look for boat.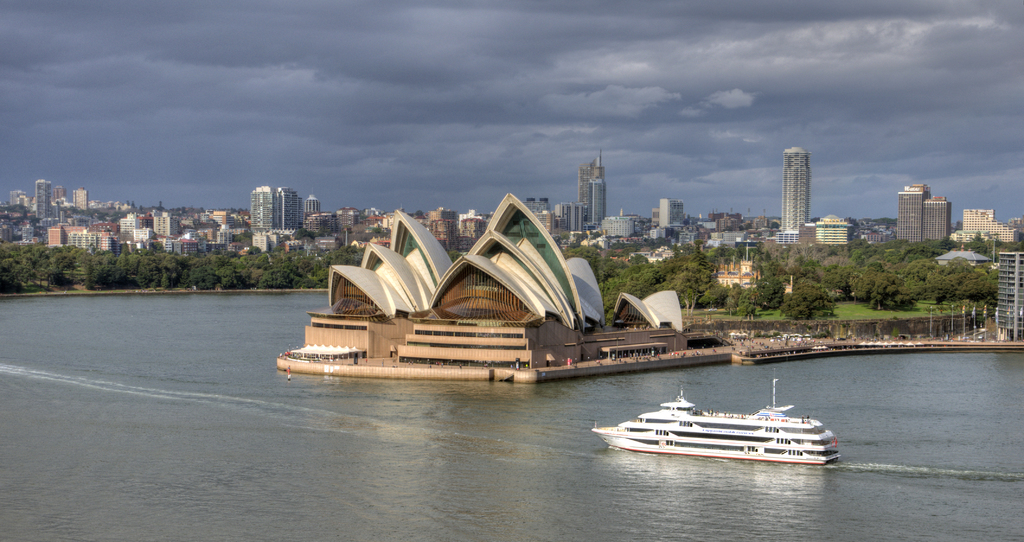
Found: <bbox>601, 381, 840, 457</bbox>.
